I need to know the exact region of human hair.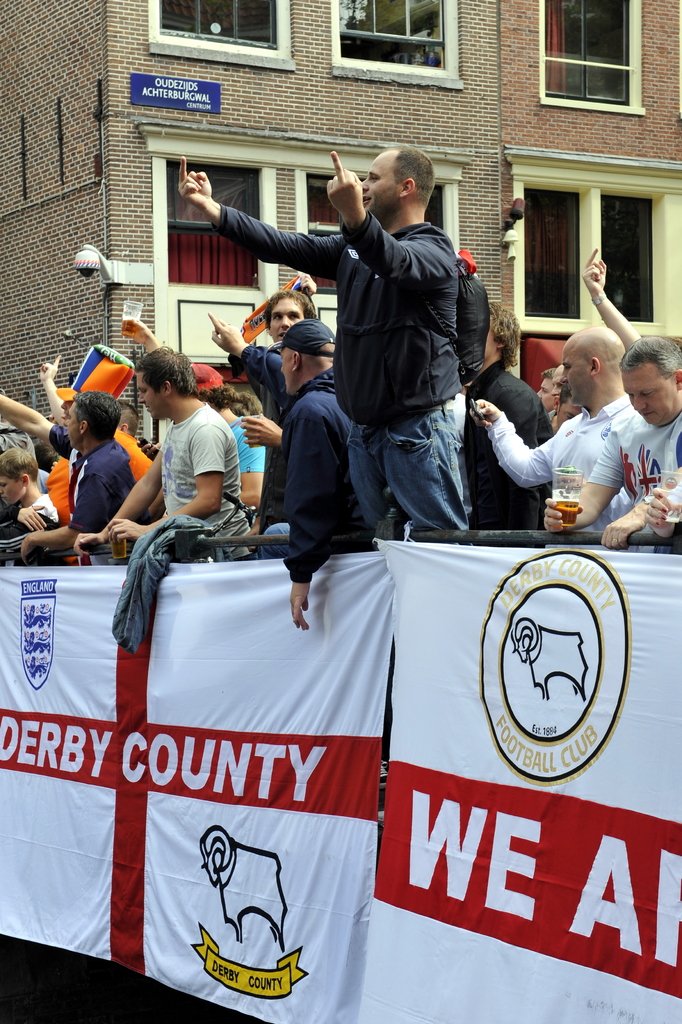
Region: bbox(225, 393, 257, 416).
